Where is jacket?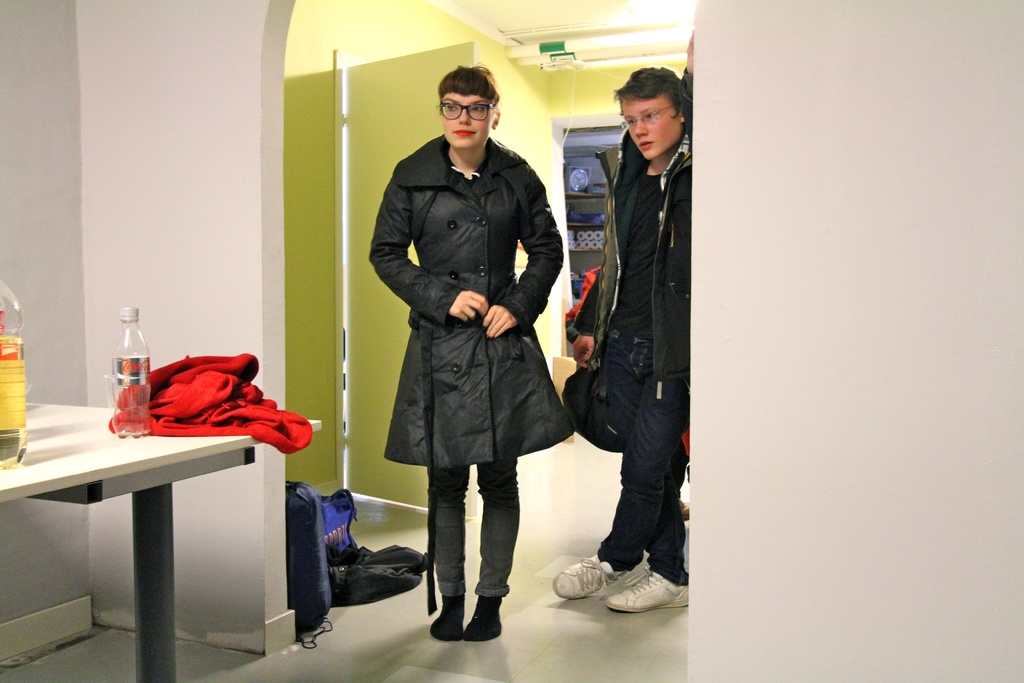
364 84 564 497.
